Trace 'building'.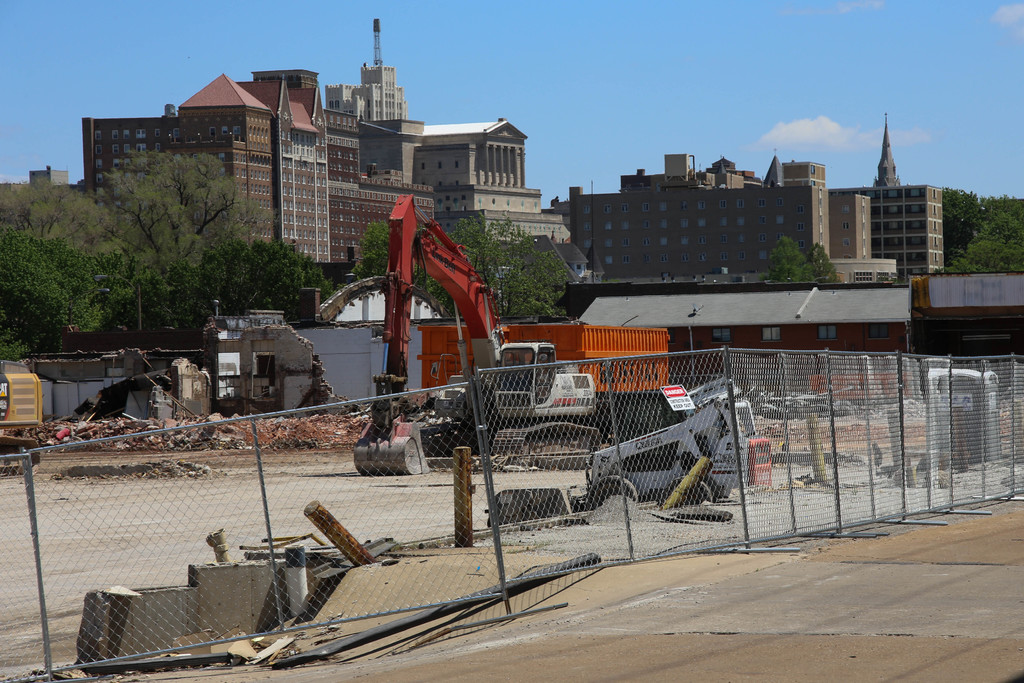
Traced to rect(77, 69, 439, 290).
